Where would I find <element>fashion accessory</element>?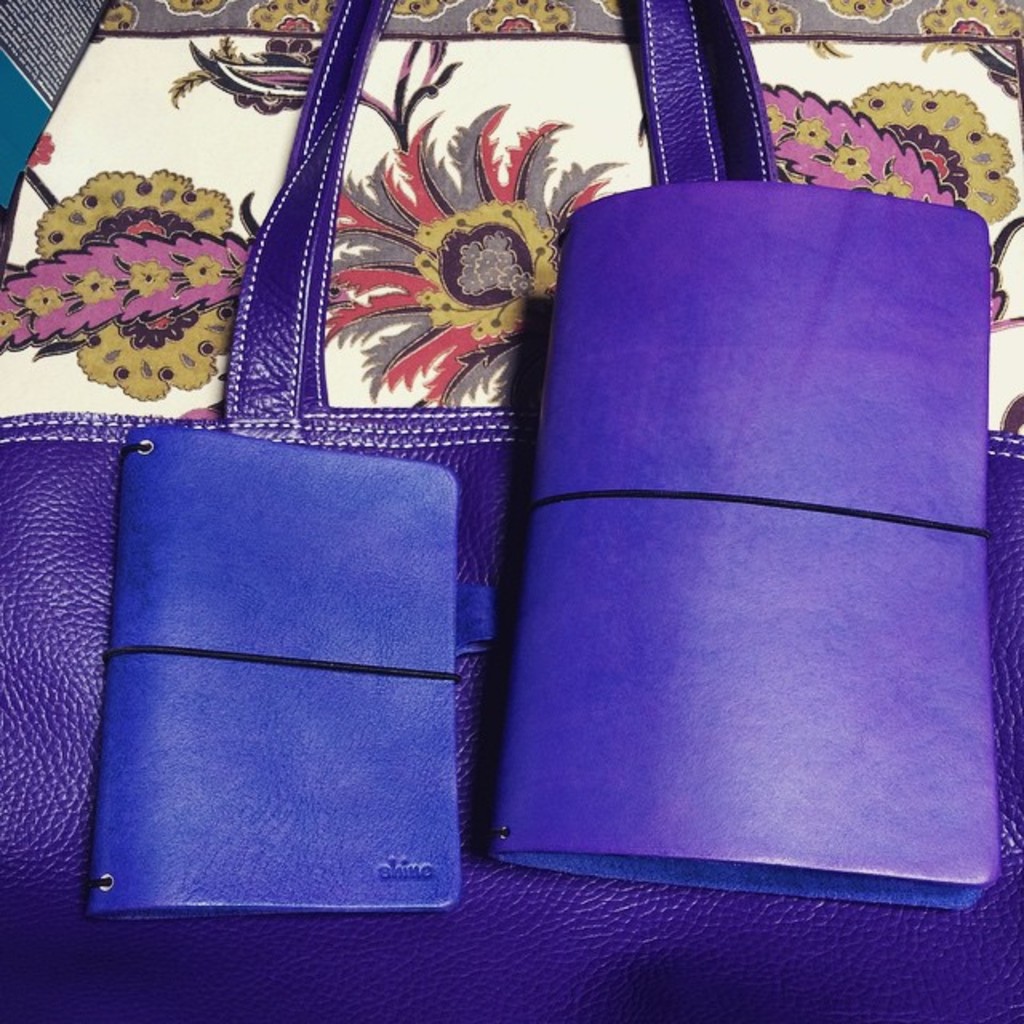
At 477 174 1010 915.
